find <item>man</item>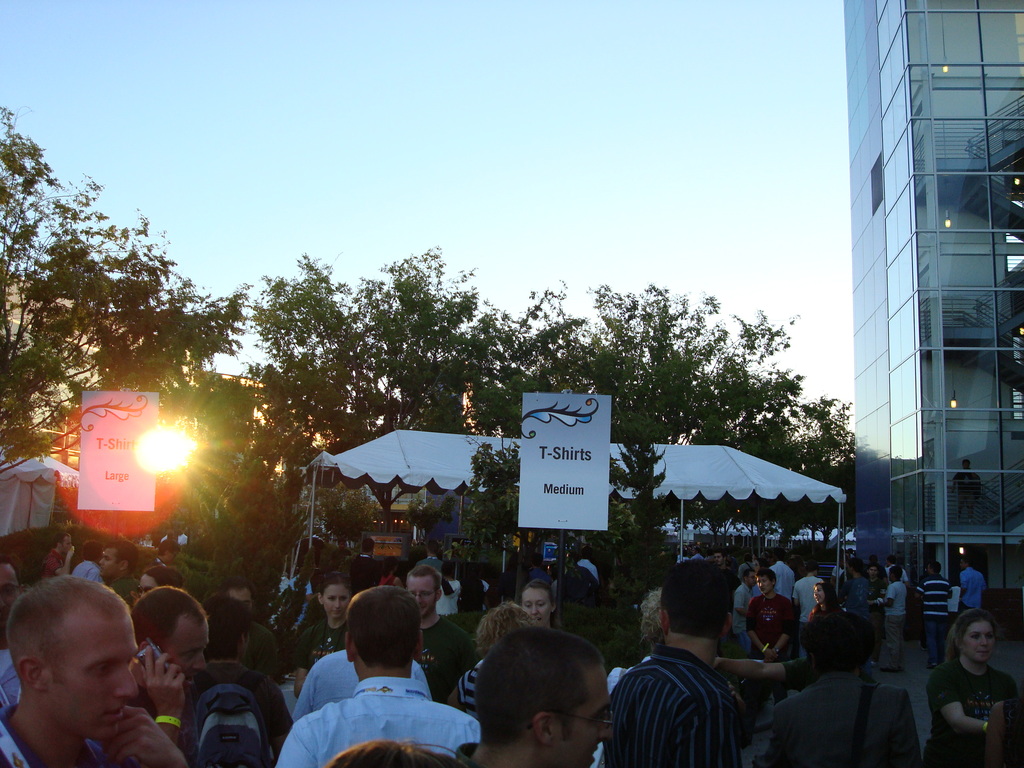
select_region(458, 625, 614, 767)
